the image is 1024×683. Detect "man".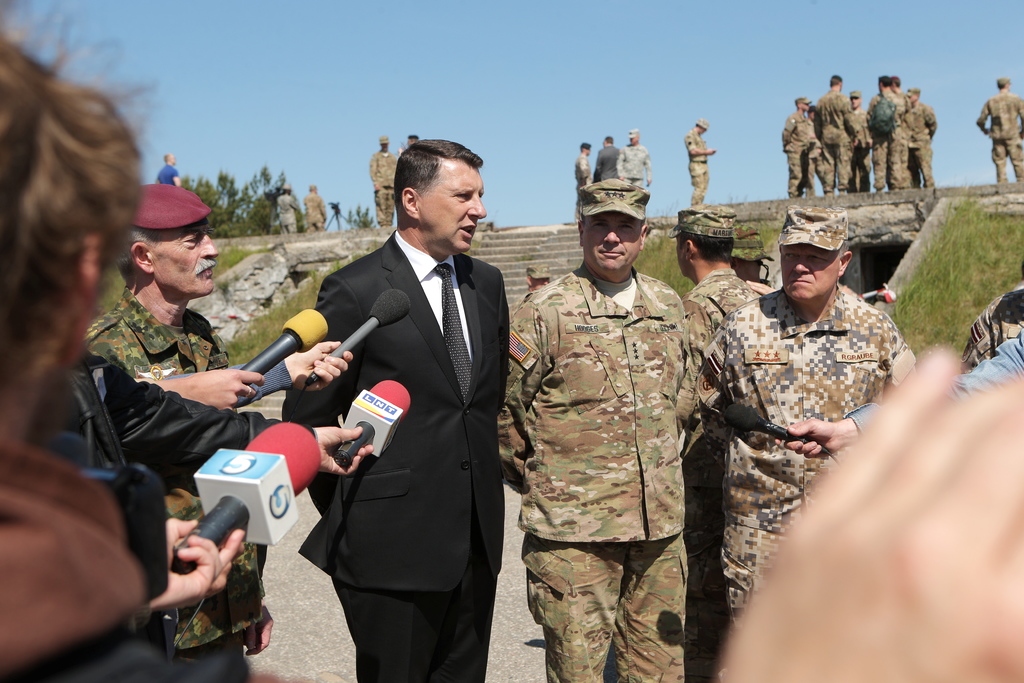
Detection: (152,154,177,188).
